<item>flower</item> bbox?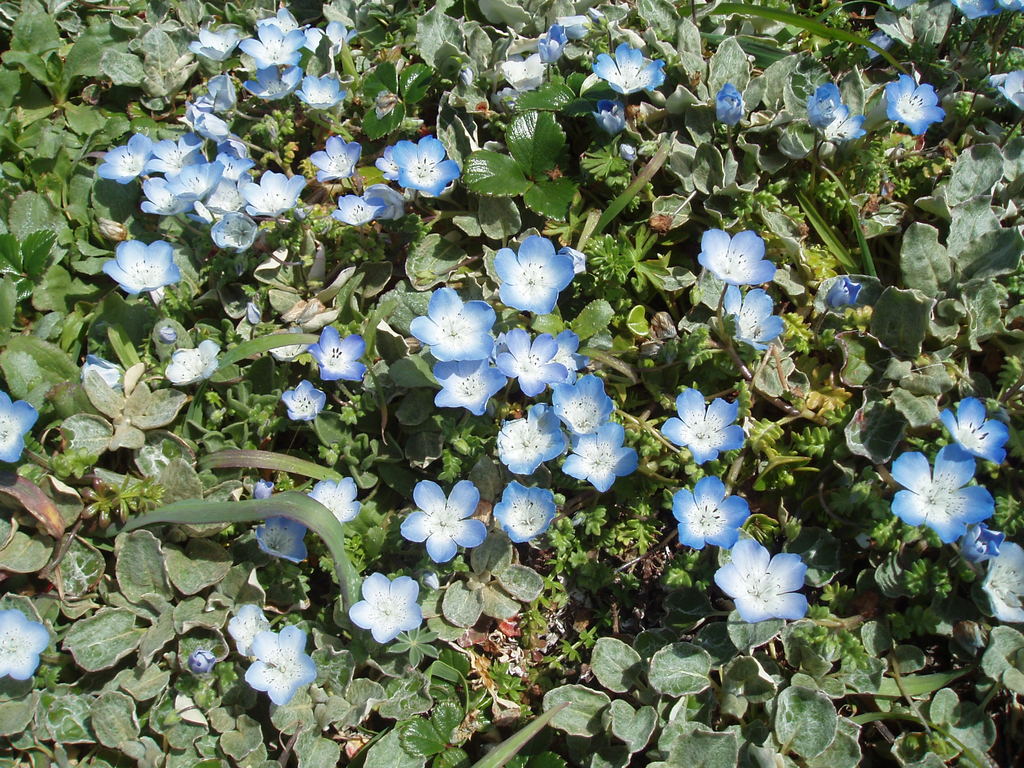
<region>661, 385, 749, 463</region>
